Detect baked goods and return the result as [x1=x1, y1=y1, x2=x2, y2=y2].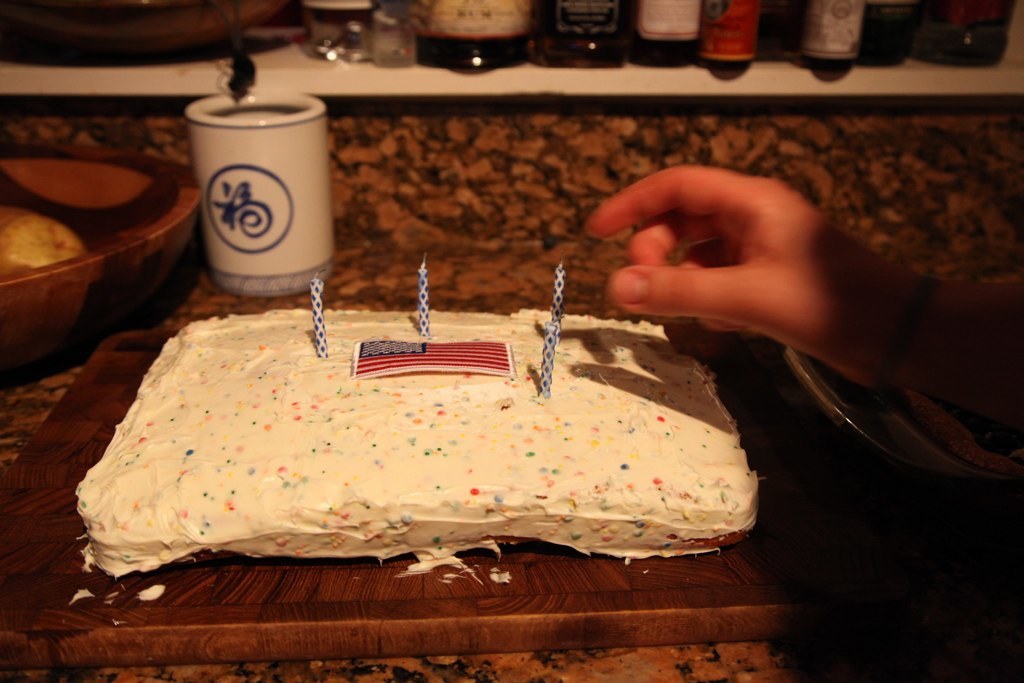
[x1=75, y1=304, x2=757, y2=583].
